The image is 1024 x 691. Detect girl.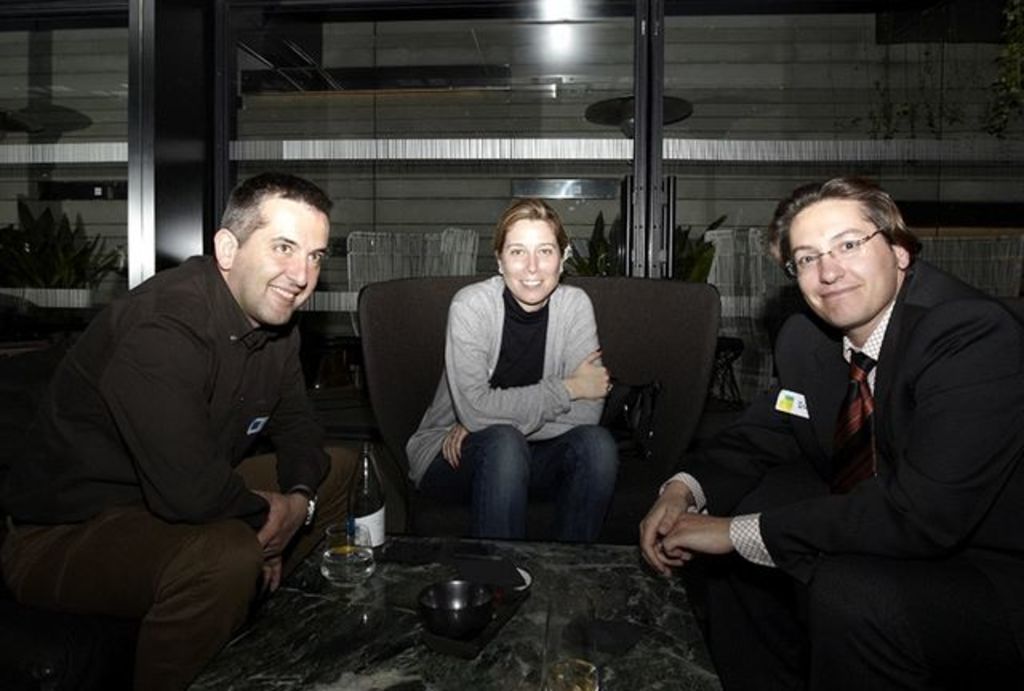
Detection: locate(406, 194, 613, 550).
